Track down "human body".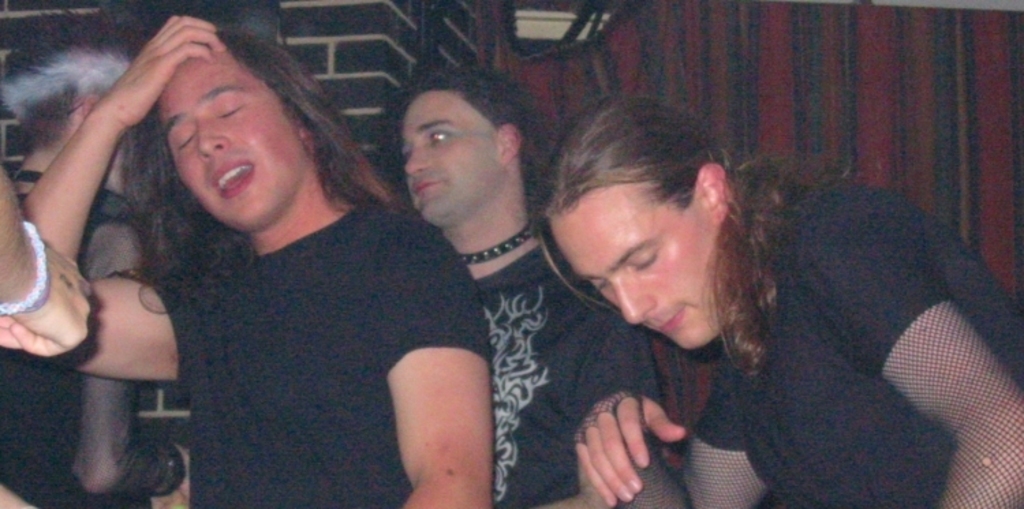
Tracked to (left=0, top=150, right=161, bottom=508).
